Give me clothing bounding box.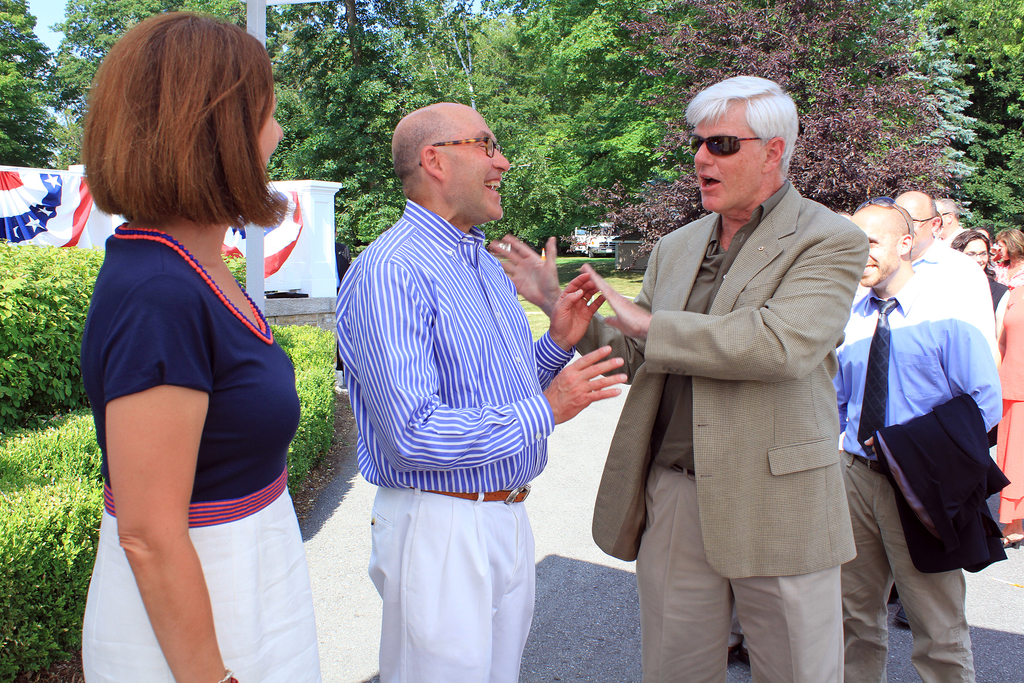
bbox(820, 263, 1000, 682).
